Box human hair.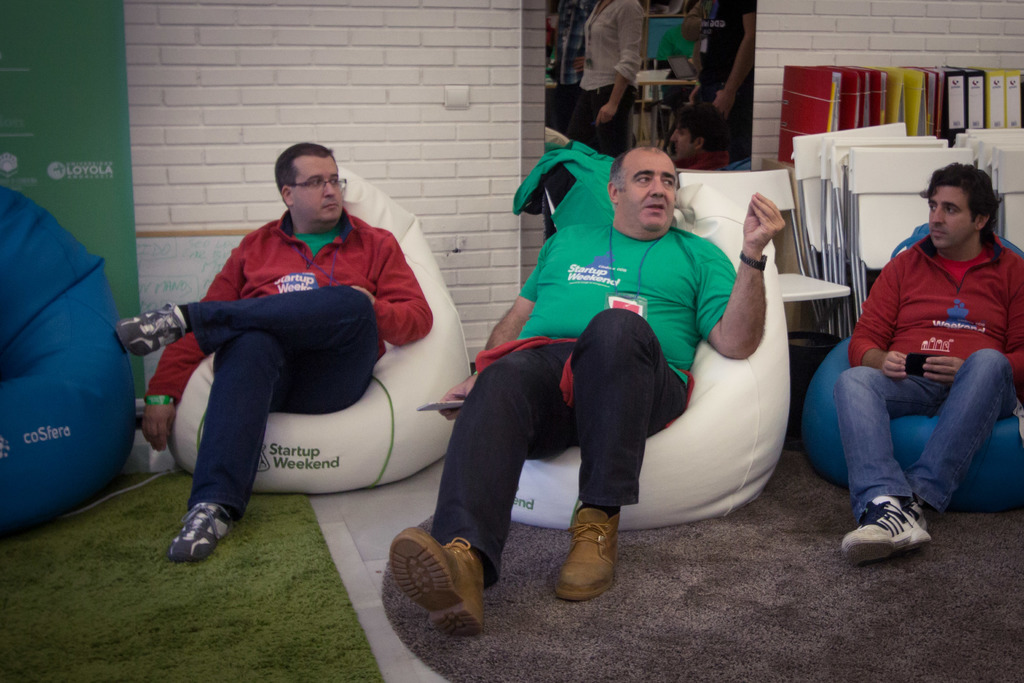
607 145 678 195.
